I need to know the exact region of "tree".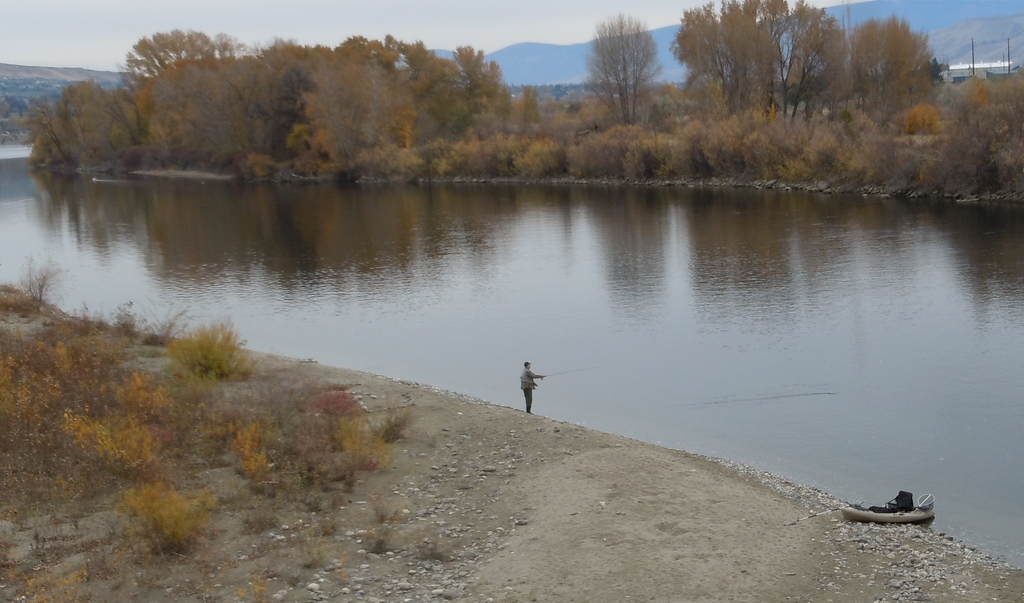
Region: <bbox>579, 10, 669, 135</bbox>.
